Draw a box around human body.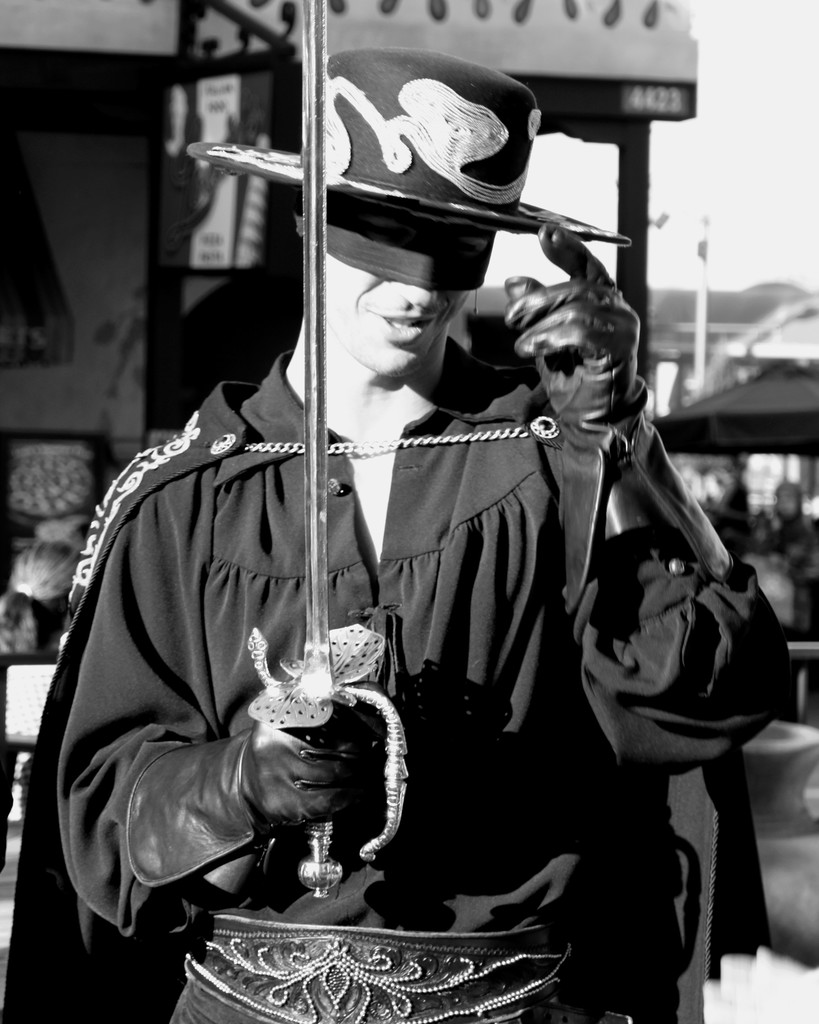
58, 180, 795, 1023.
